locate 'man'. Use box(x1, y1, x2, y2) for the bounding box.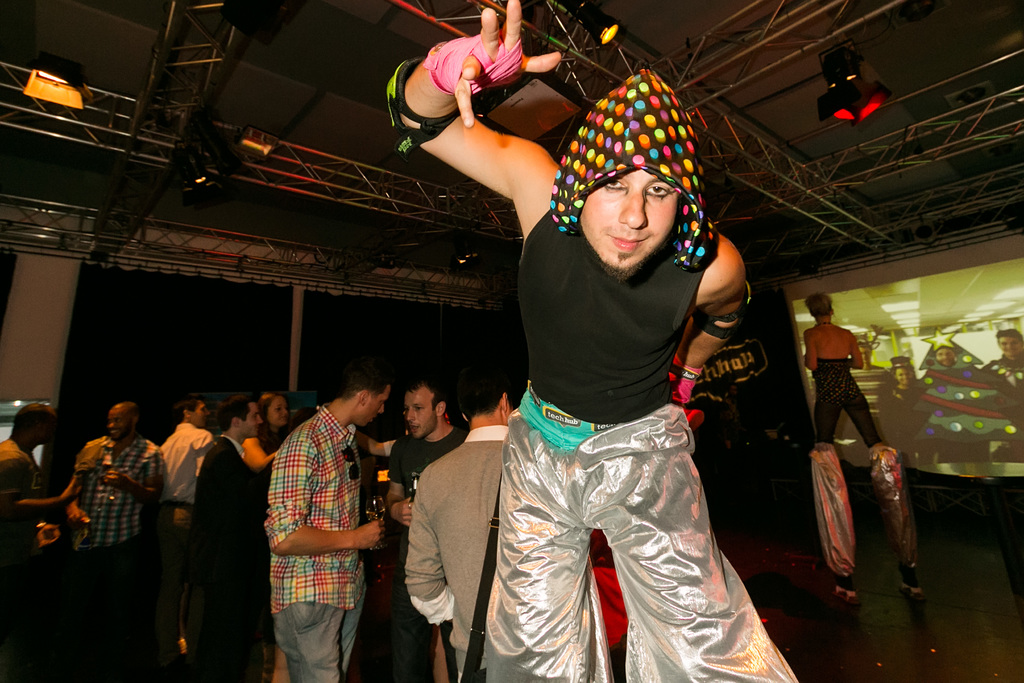
box(382, 361, 467, 682).
